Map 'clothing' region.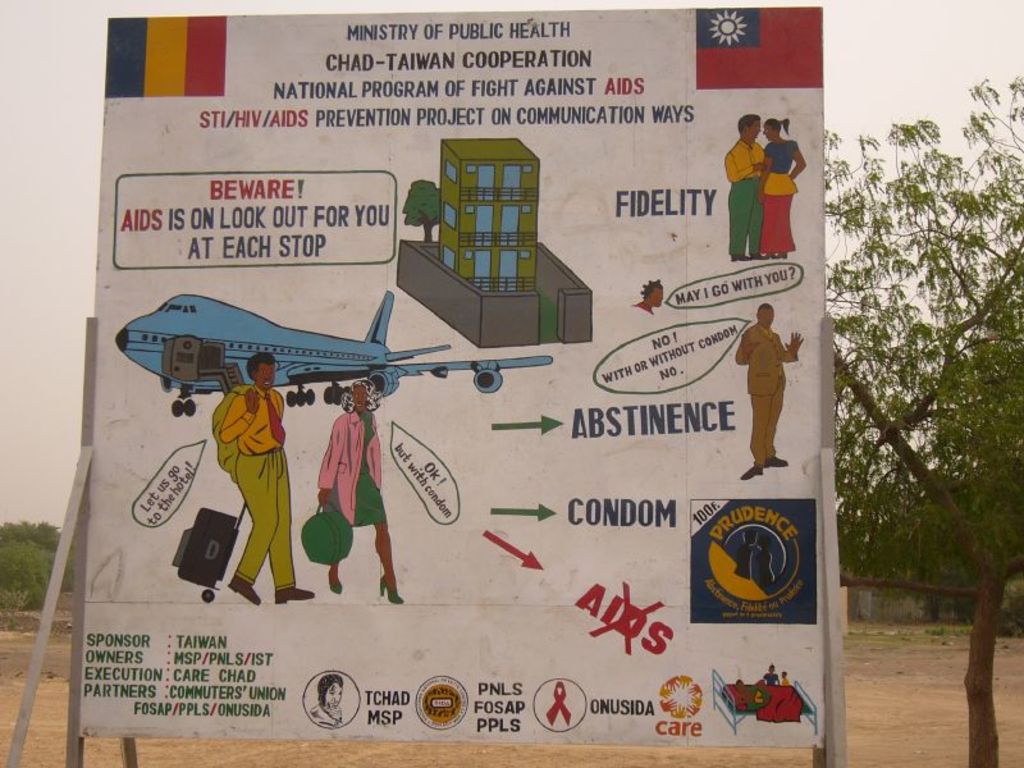
Mapped to [723, 138, 771, 257].
